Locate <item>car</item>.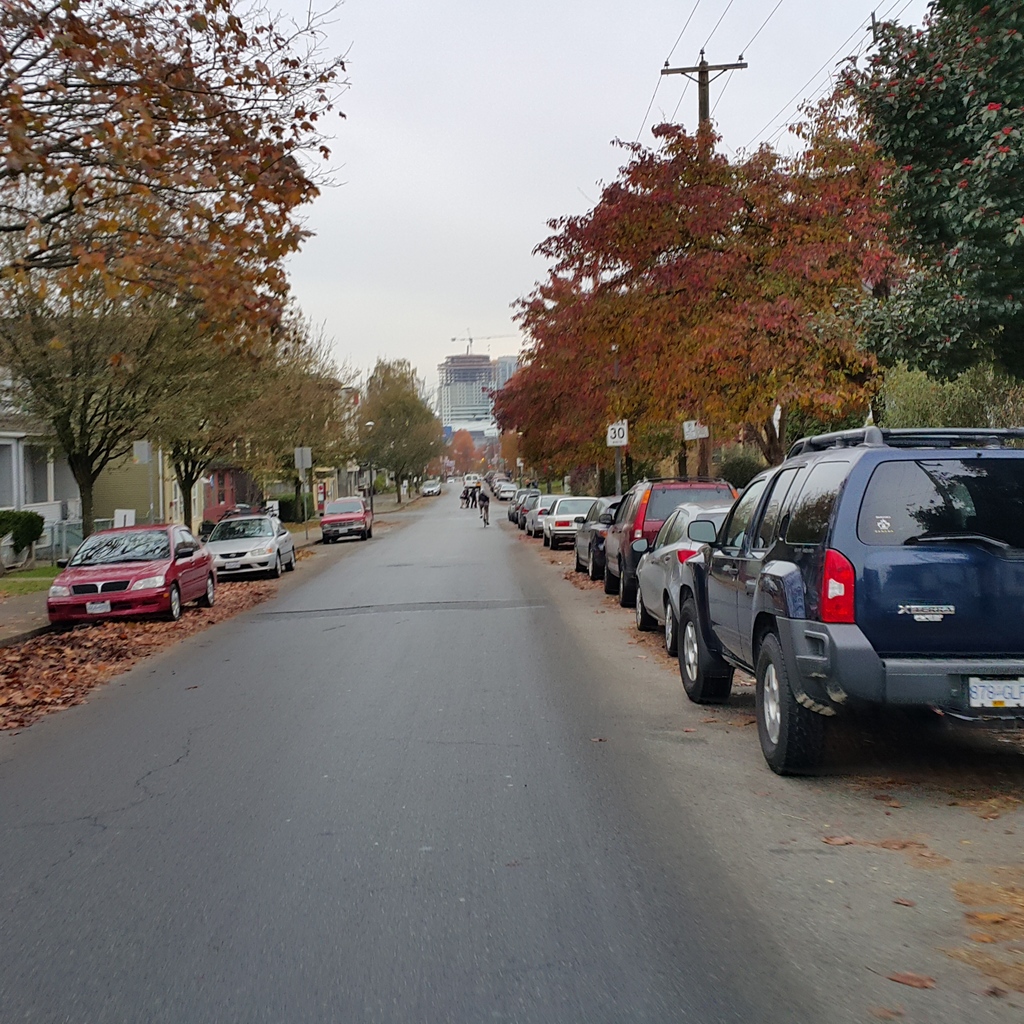
Bounding box: left=578, top=488, right=628, bottom=589.
